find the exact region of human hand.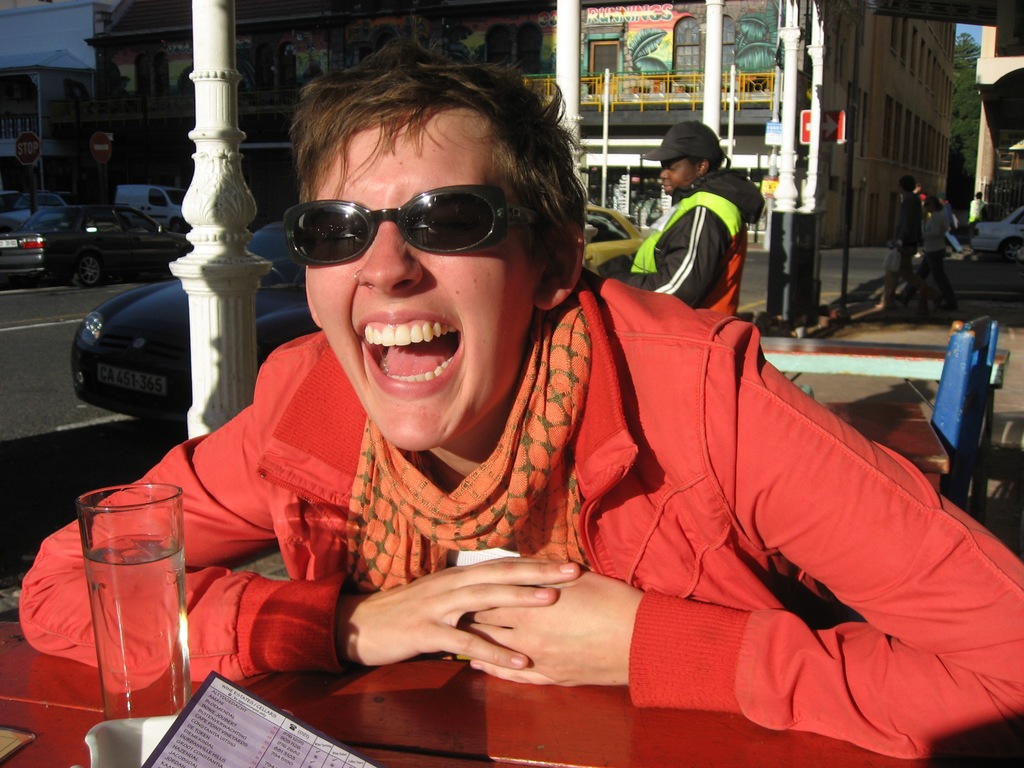
Exact region: {"left": 455, "top": 570, "right": 642, "bottom": 689}.
